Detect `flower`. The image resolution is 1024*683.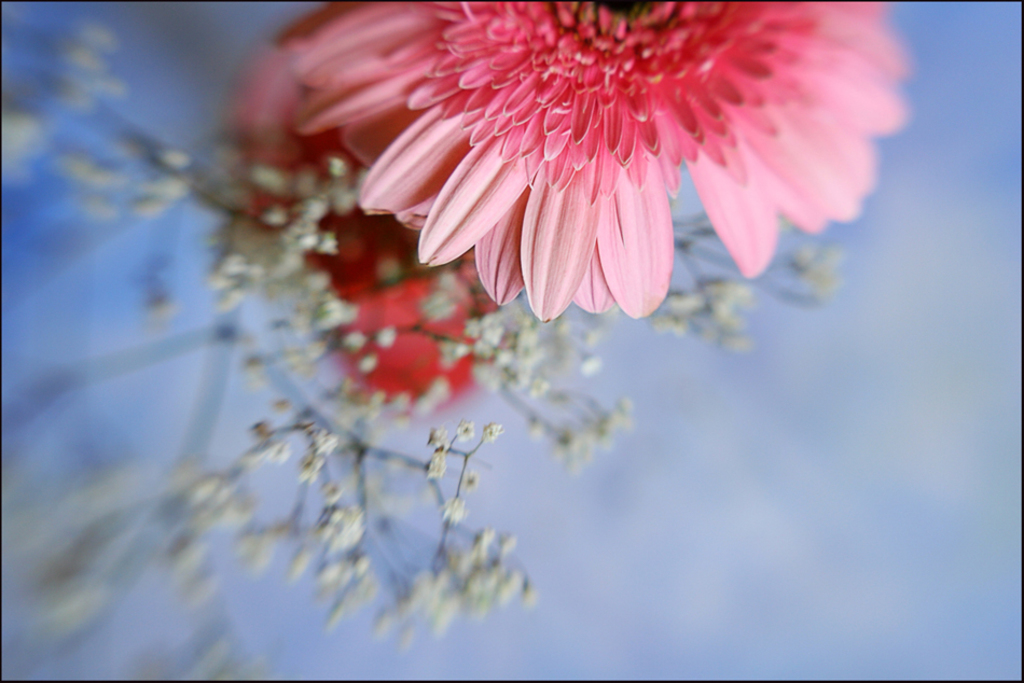
[x1=237, y1=0, x2=919, y2=321].
